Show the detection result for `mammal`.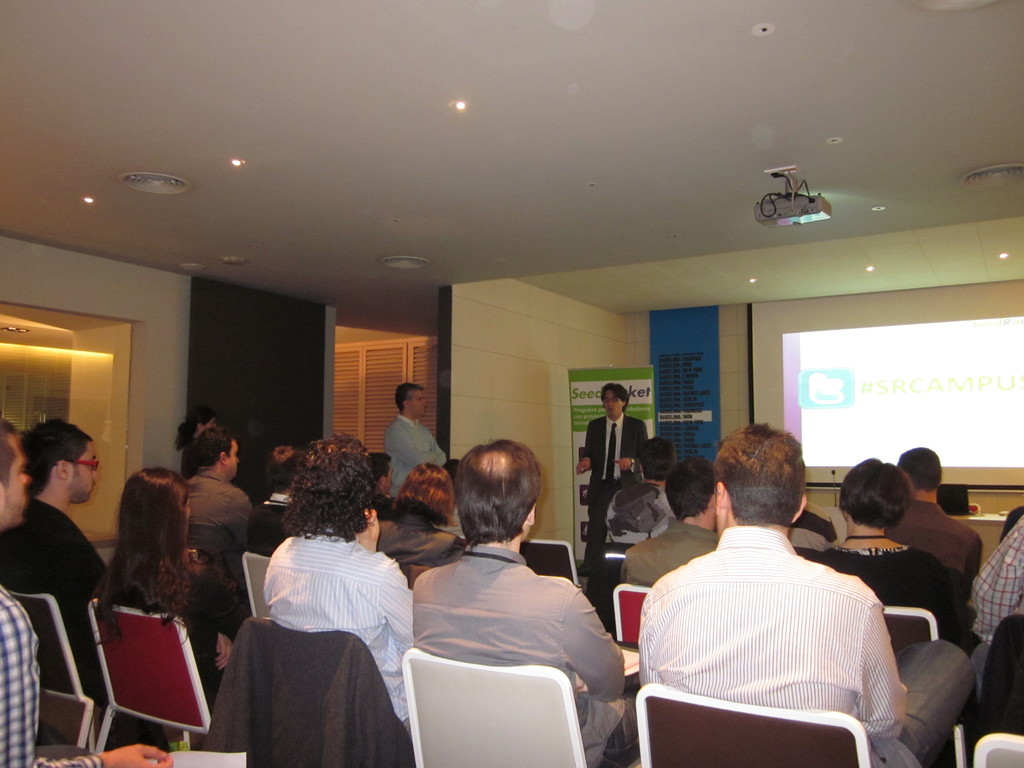
(436, 458, 465, 538).
